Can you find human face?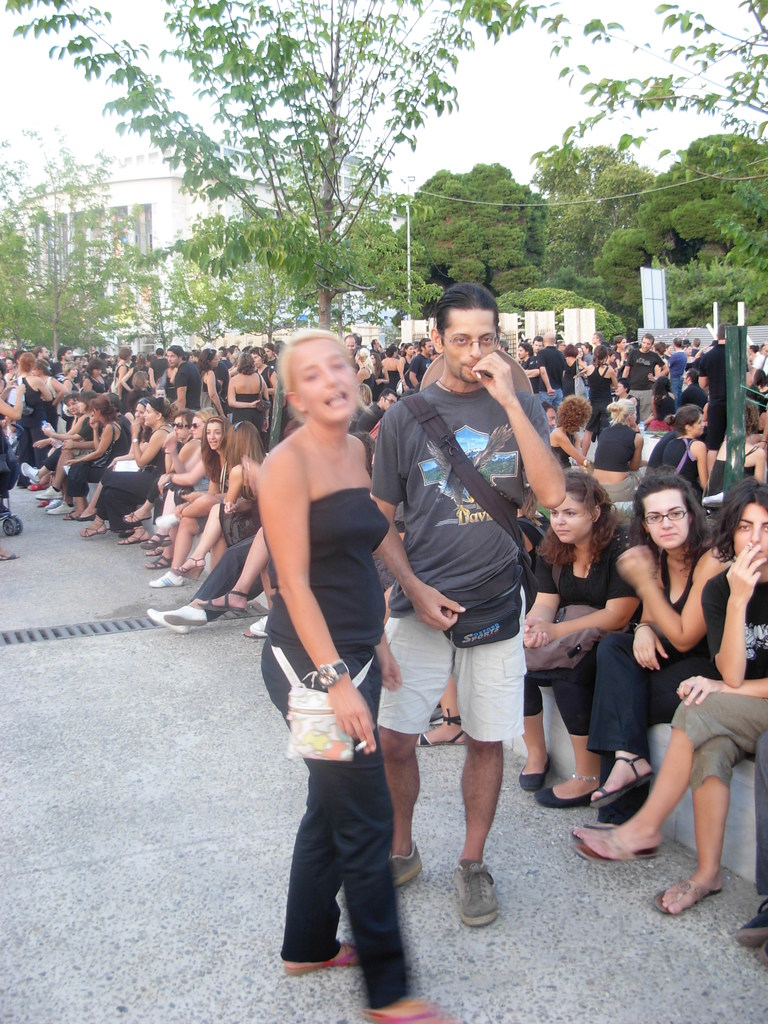
Yes, bounding box: 725, 497, 767, 564.
